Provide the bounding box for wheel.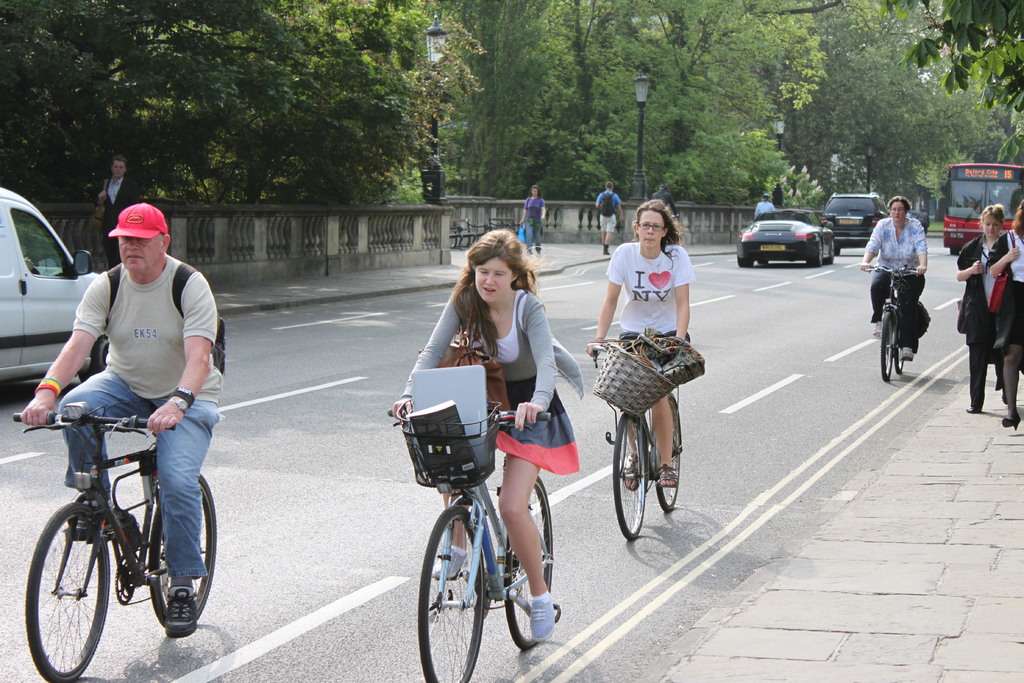
<box>810,255,815,263</box>.
